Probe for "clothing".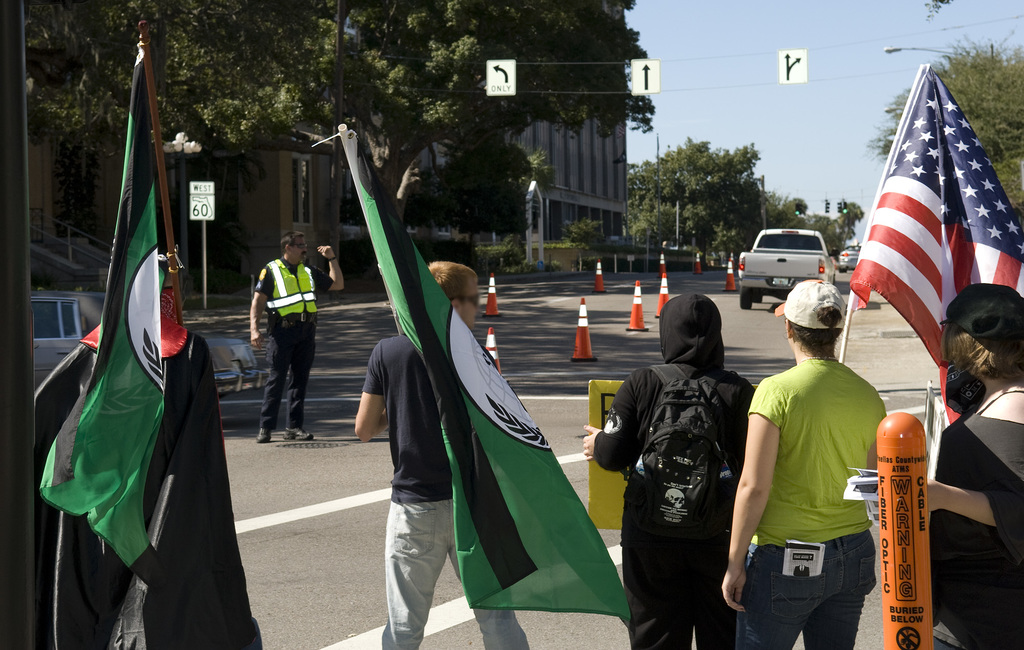
Probe result: locate(243, 229, 318, 429).
